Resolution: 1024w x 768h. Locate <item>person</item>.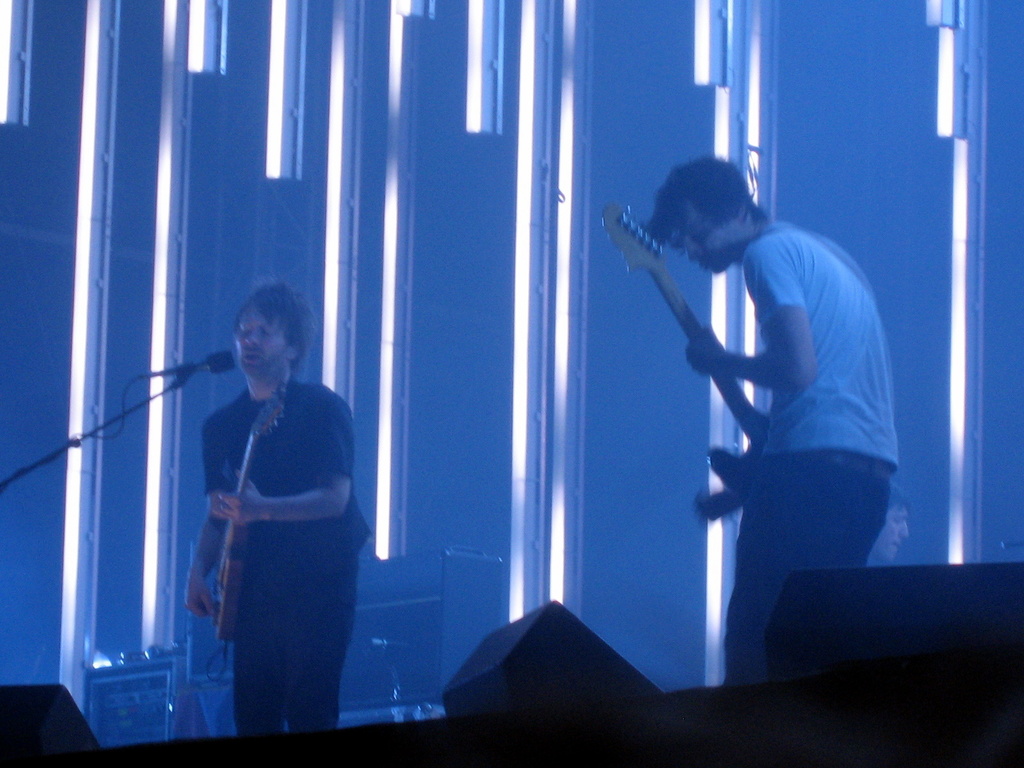
detection(187, 278, 372, 739).
